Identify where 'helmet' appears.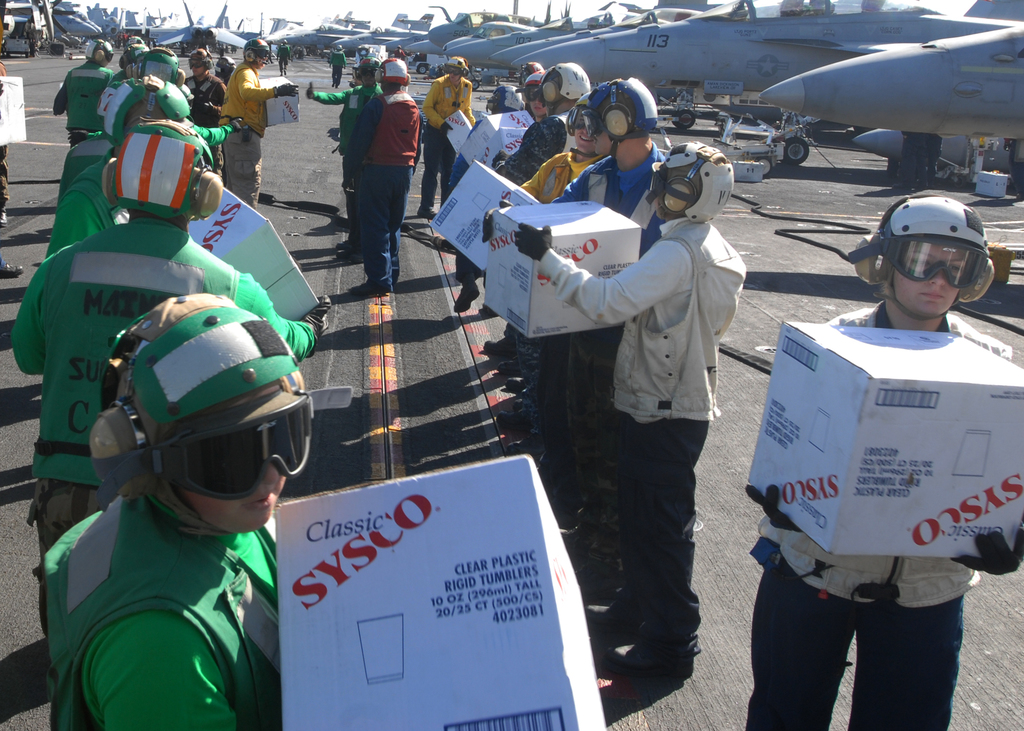
Appears at bbox=[241, 38, 269, 69].
